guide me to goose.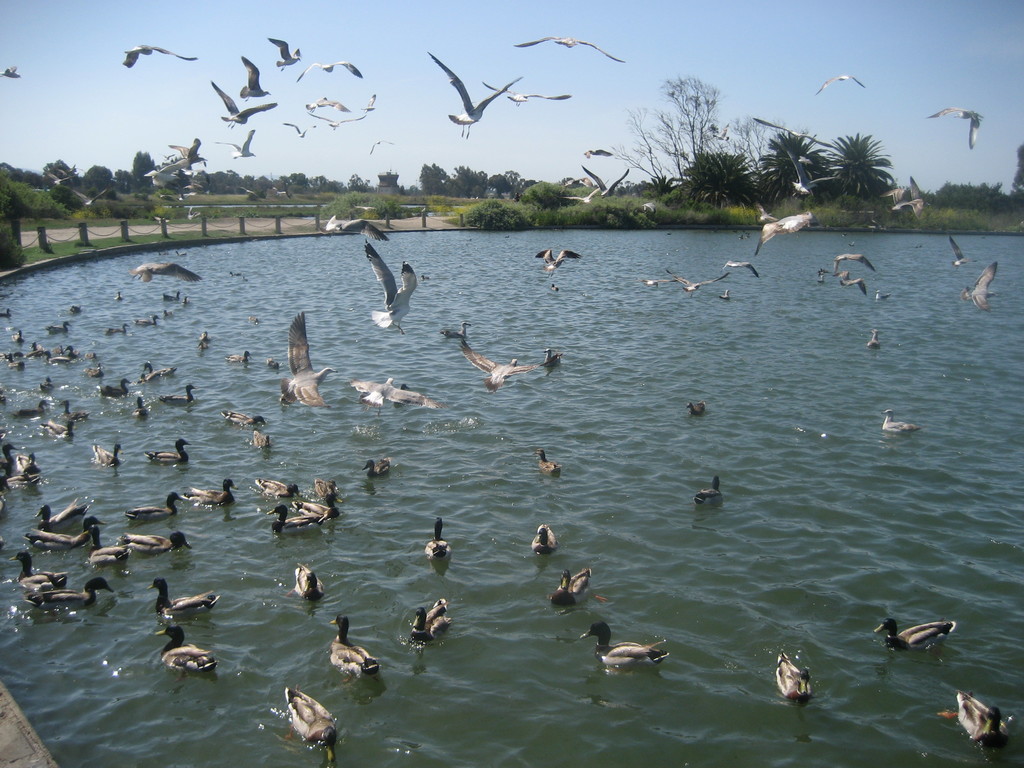
Guidance: <box>882,409,915,438</box>.
